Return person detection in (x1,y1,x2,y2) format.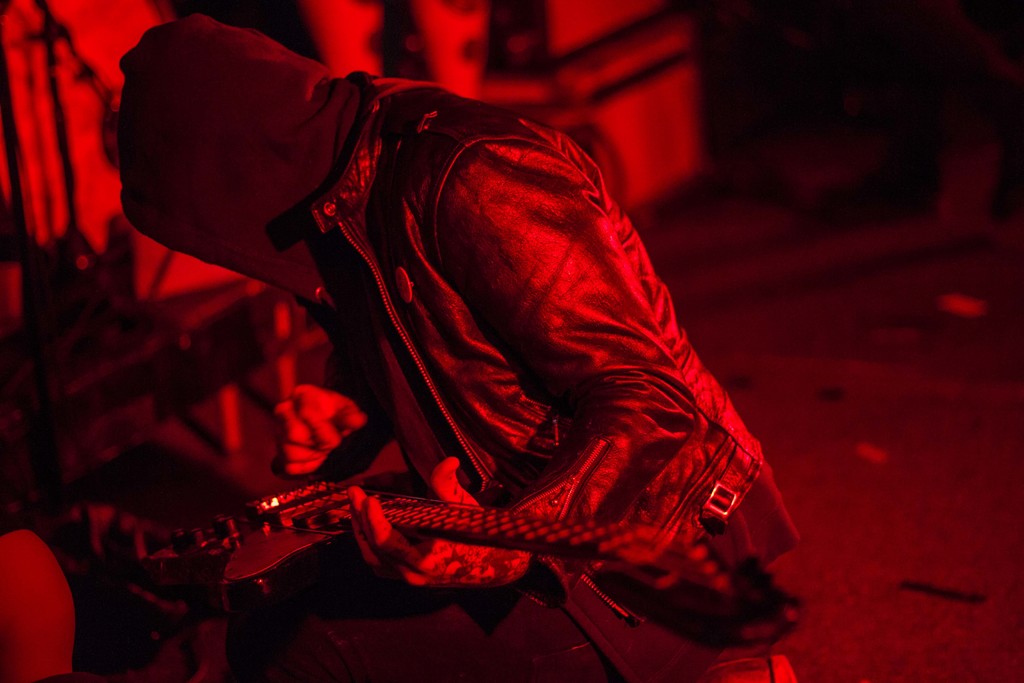
(100,15,822,682).
